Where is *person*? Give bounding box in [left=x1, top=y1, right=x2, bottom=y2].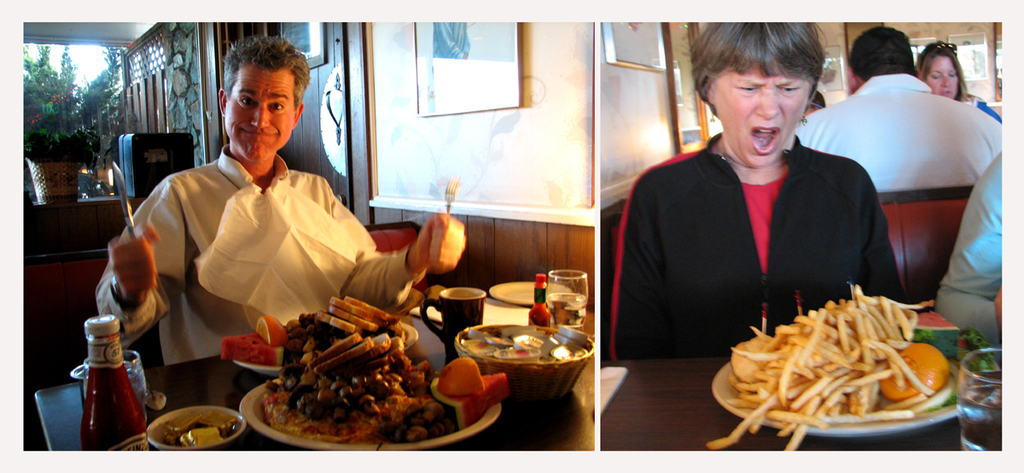
[left=108, top=47, right=381, bottom=399].
